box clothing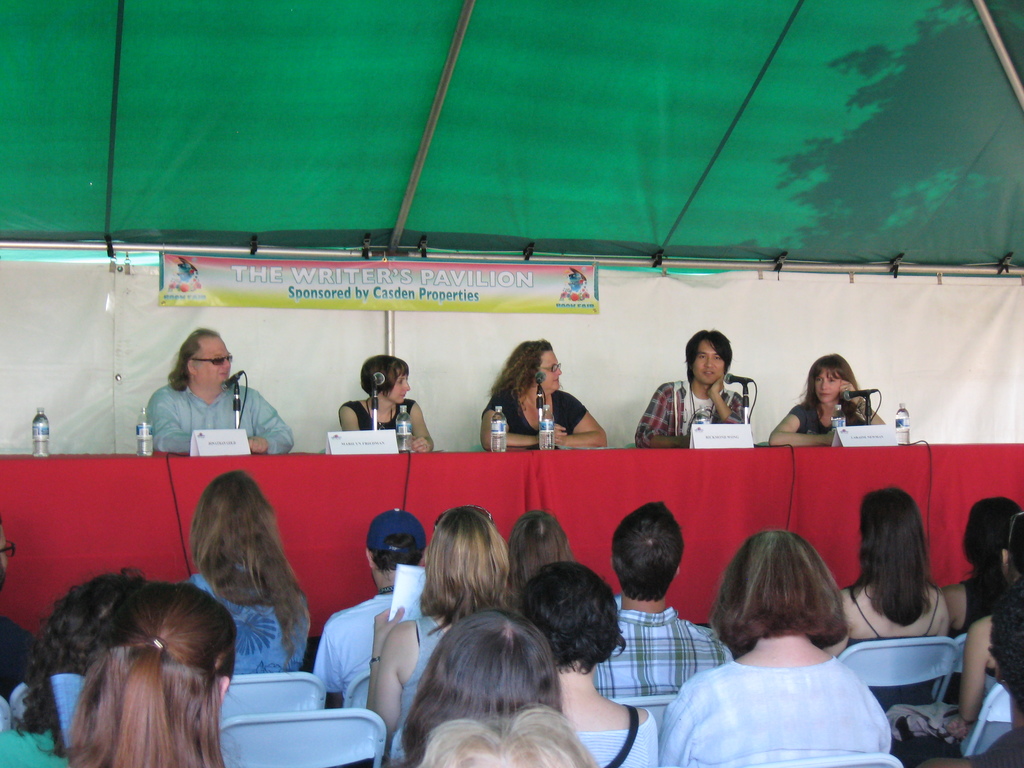
{"left": 140, "top": 380, "right": 297, "bottom": 451}
